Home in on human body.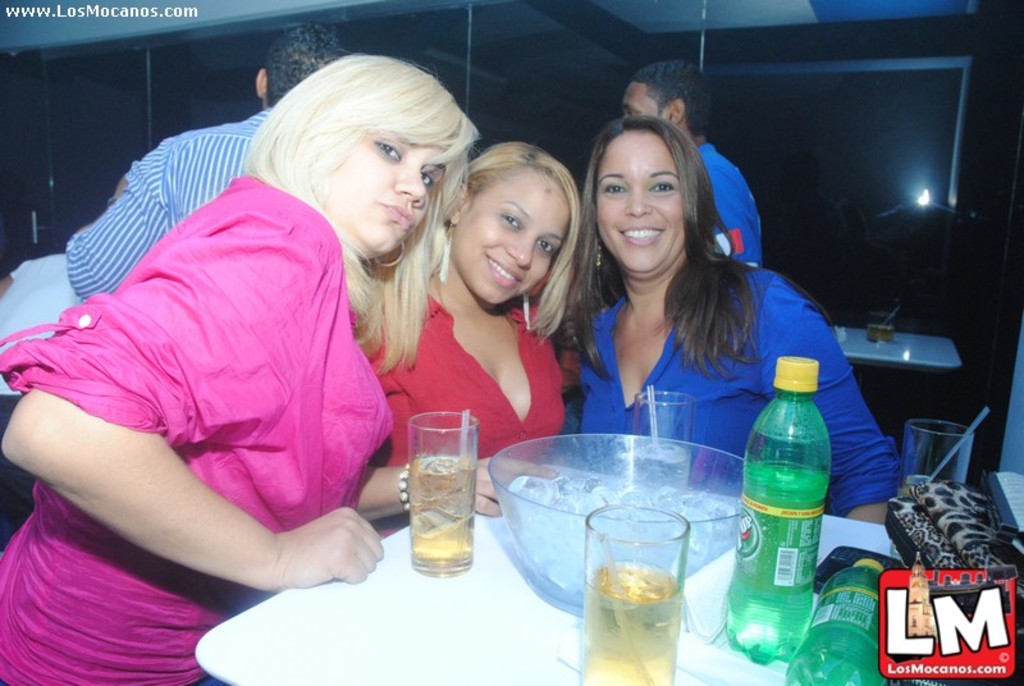
Homed in at detection(347, 291, 600, 491).
